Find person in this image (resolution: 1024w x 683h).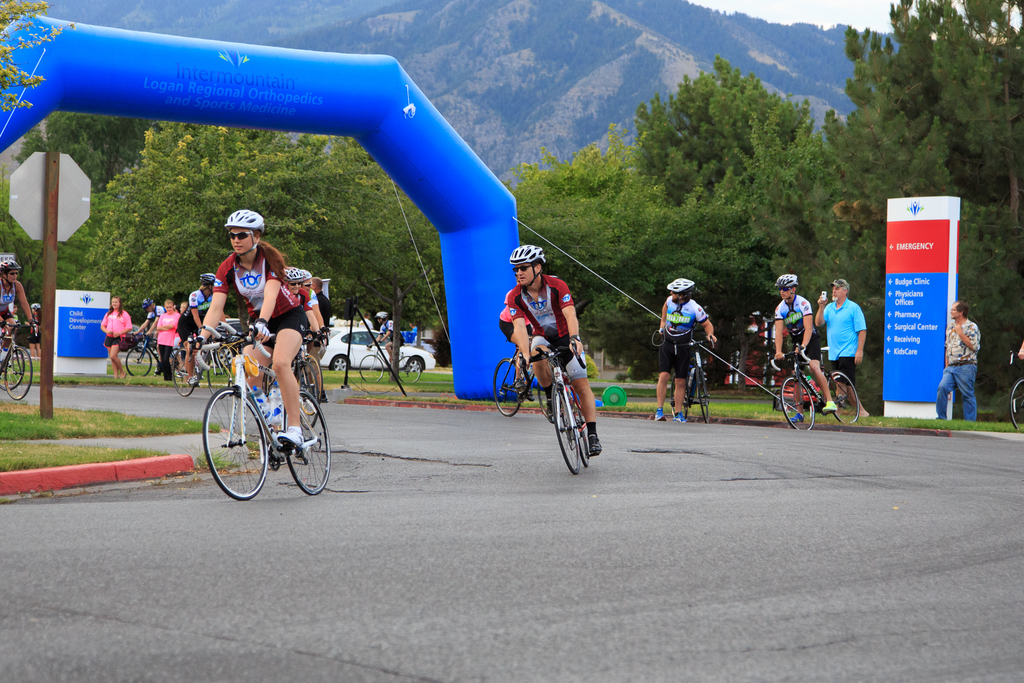
pyautogui.locateOnScreen(654, 276, 716, 422).
